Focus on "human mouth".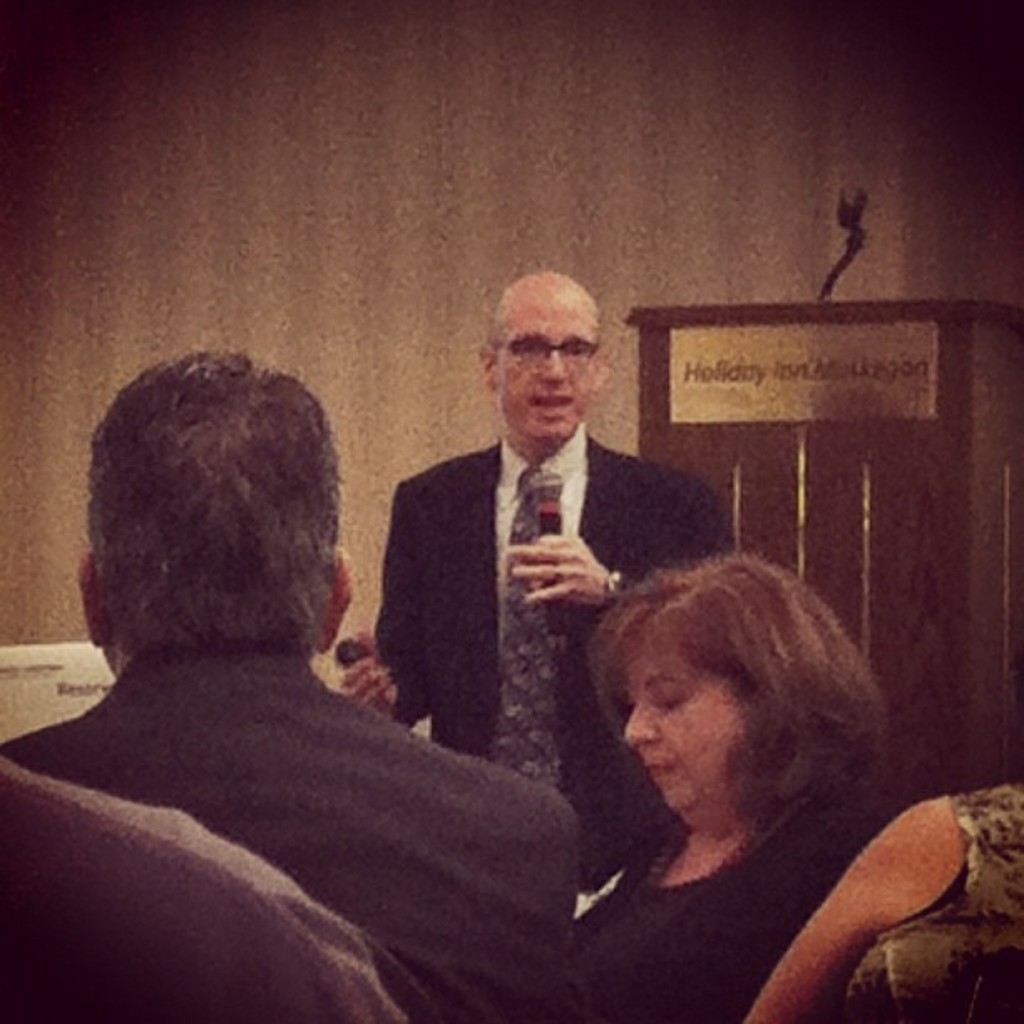
Focused at BBox(644, 755, 681, 785).
